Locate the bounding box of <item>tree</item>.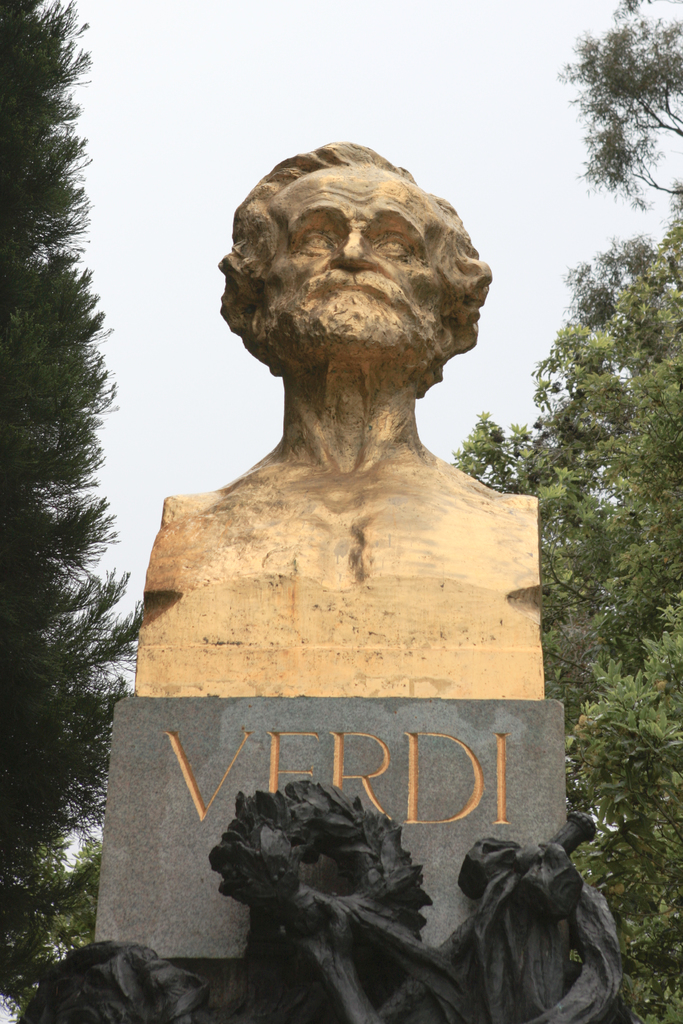
Bounding box: (left=566, top=14, right=670, bottom=270).
